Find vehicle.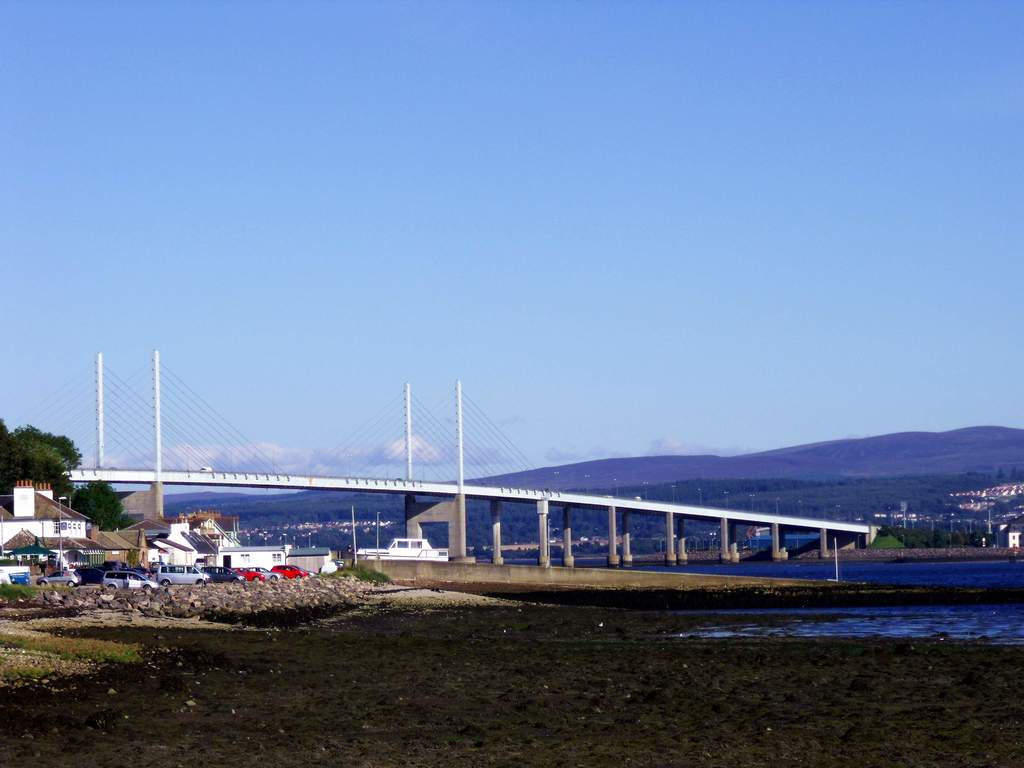
crop(78, 556, 120, 585).
